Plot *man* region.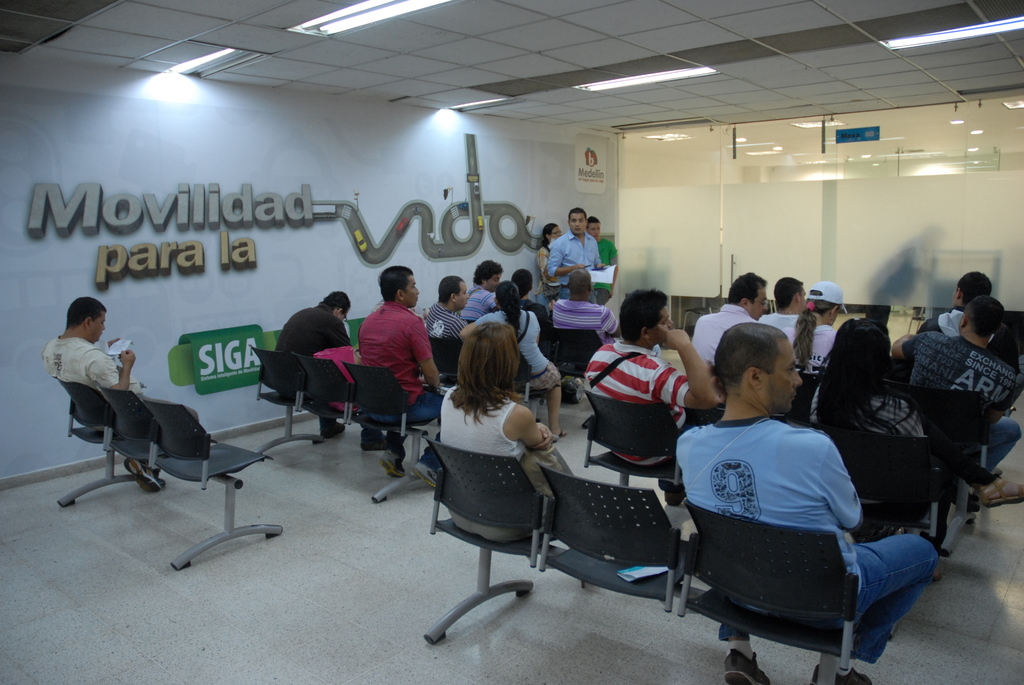
Plotted at <box>885,292,1023,512</box>.
